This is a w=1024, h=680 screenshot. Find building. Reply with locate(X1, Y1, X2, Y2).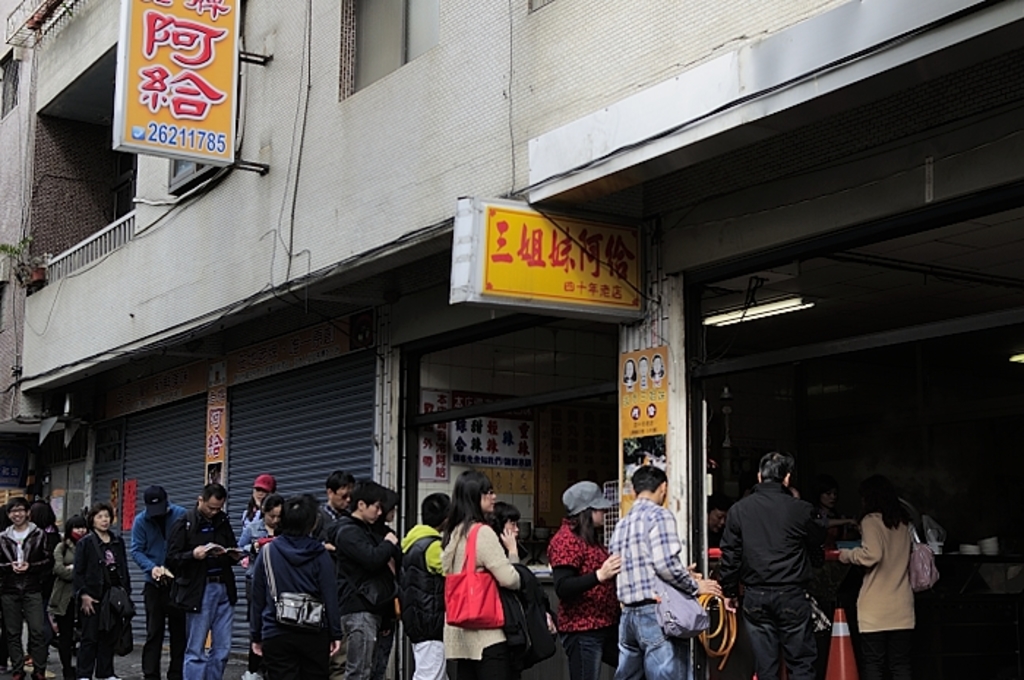
locate(0, 0, 1023, 679).
